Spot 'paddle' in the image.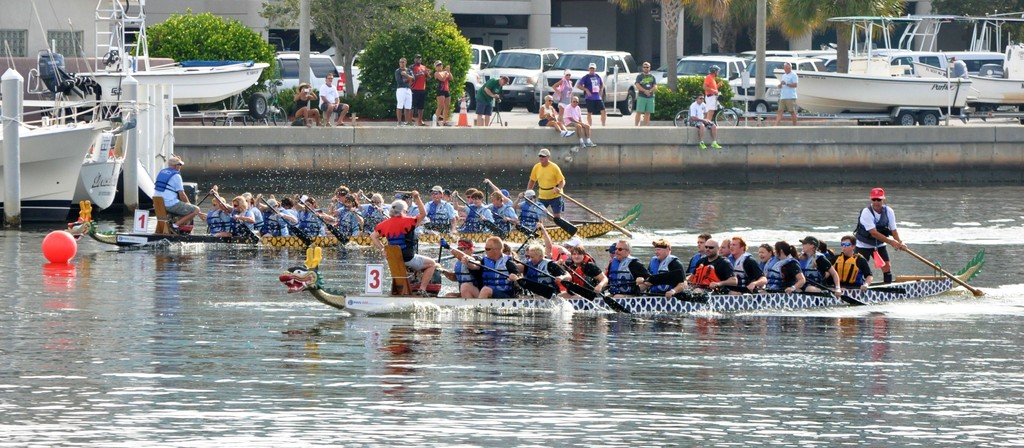
'paddle' found at (x1=554, y1=189, x2=631, y2=239).
